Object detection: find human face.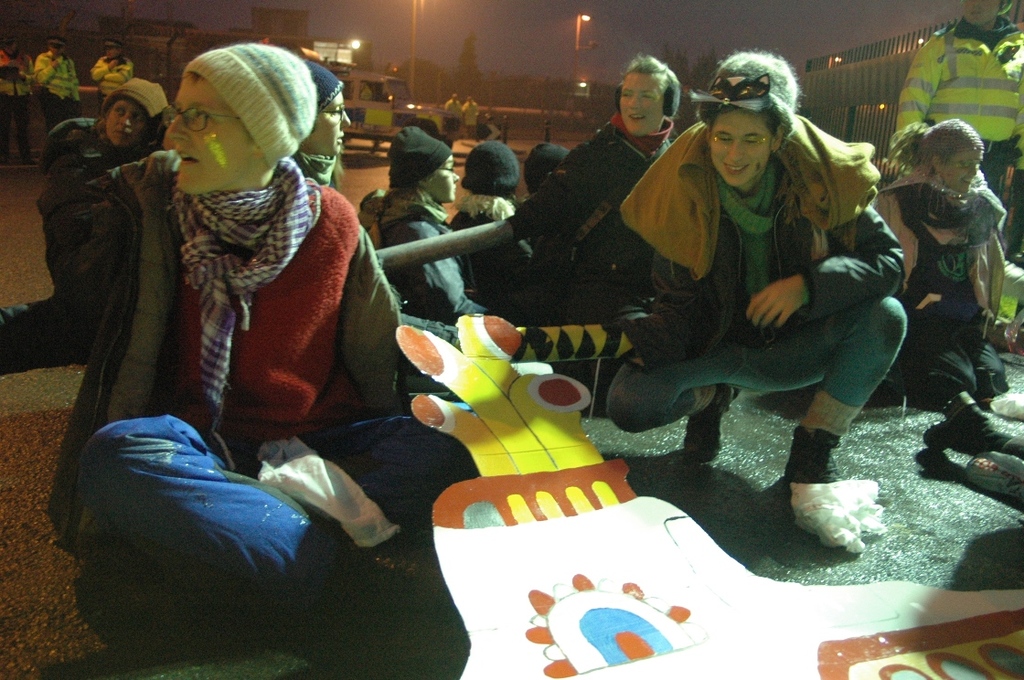
rect(105, 98, 147, 149).
